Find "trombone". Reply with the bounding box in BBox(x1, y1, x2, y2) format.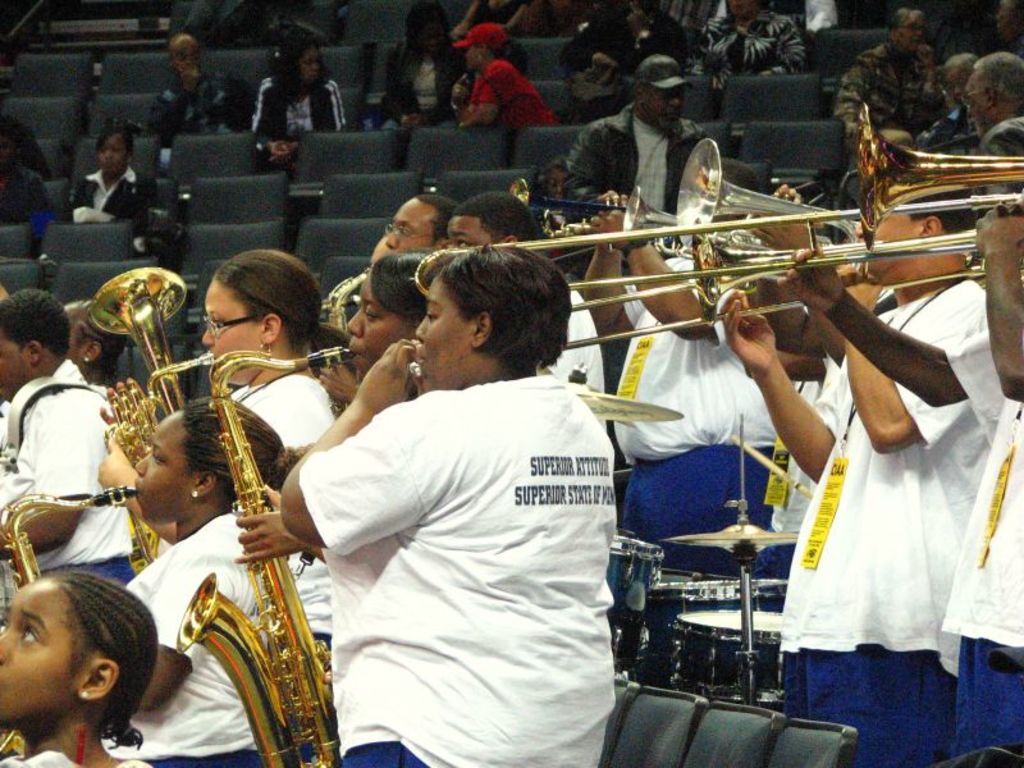
BBox(675, 134, 896, 241).
